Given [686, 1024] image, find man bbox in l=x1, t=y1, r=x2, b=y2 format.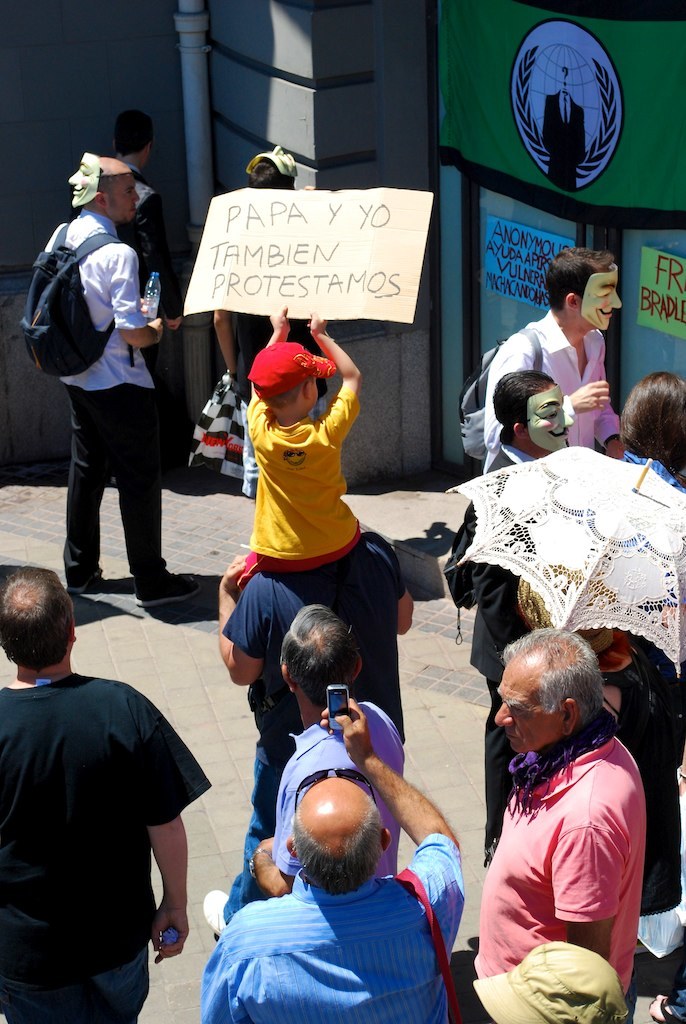
l=252, t=604, r=402, b=893.
